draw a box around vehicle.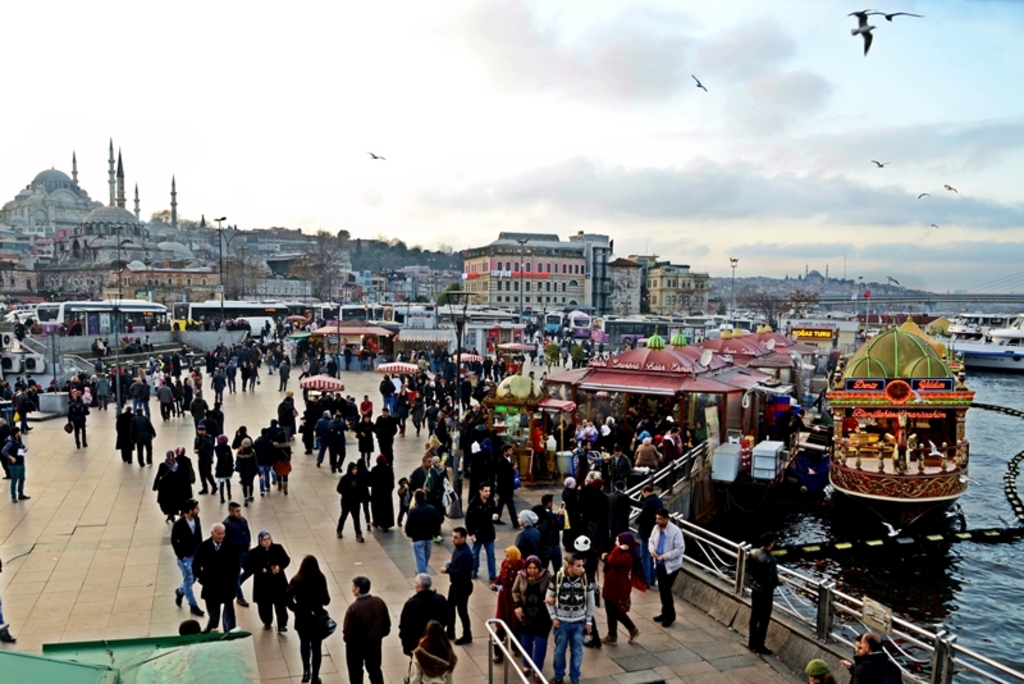
pyautogui.locateOnScreen(929, 311, 1023, 370).
